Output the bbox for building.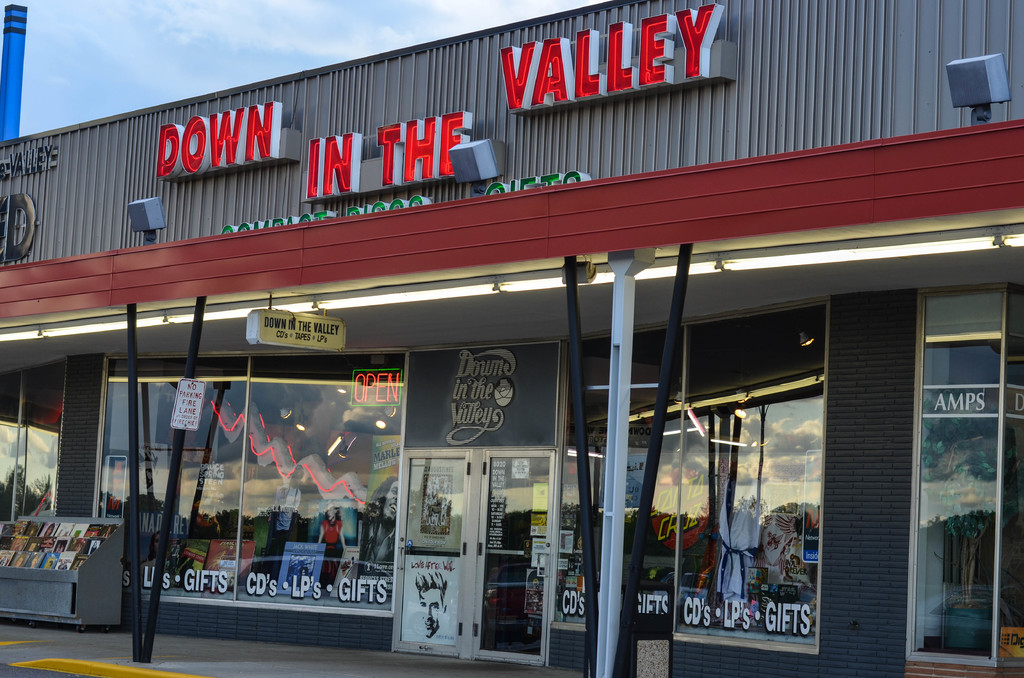
select_region(0, 0, 1023, 677).
